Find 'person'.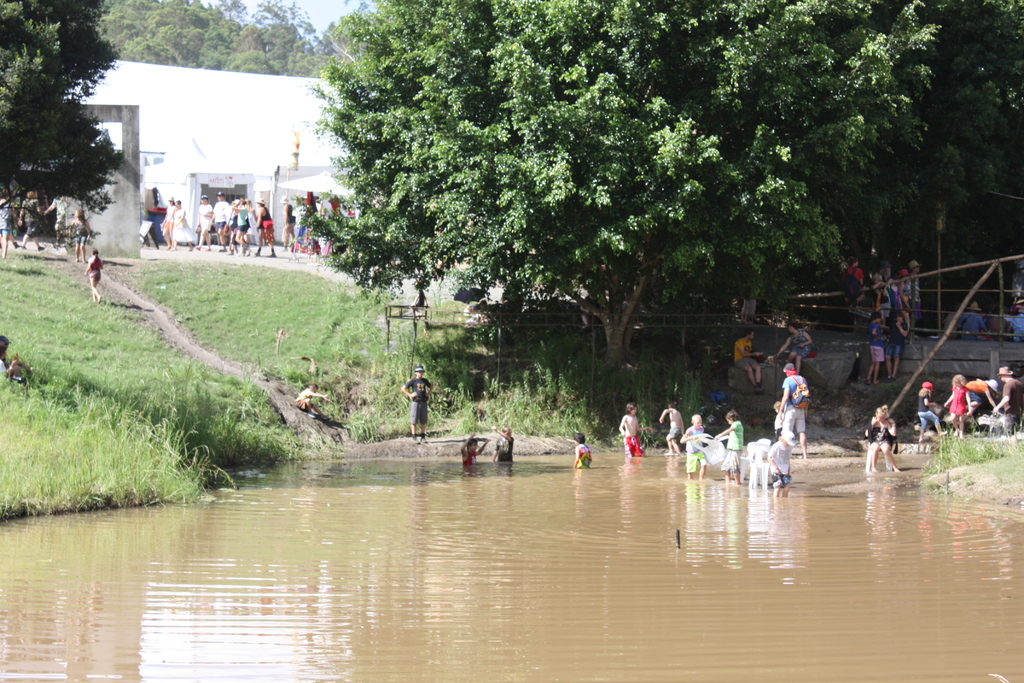
crop(20, 188, 47, 250).
